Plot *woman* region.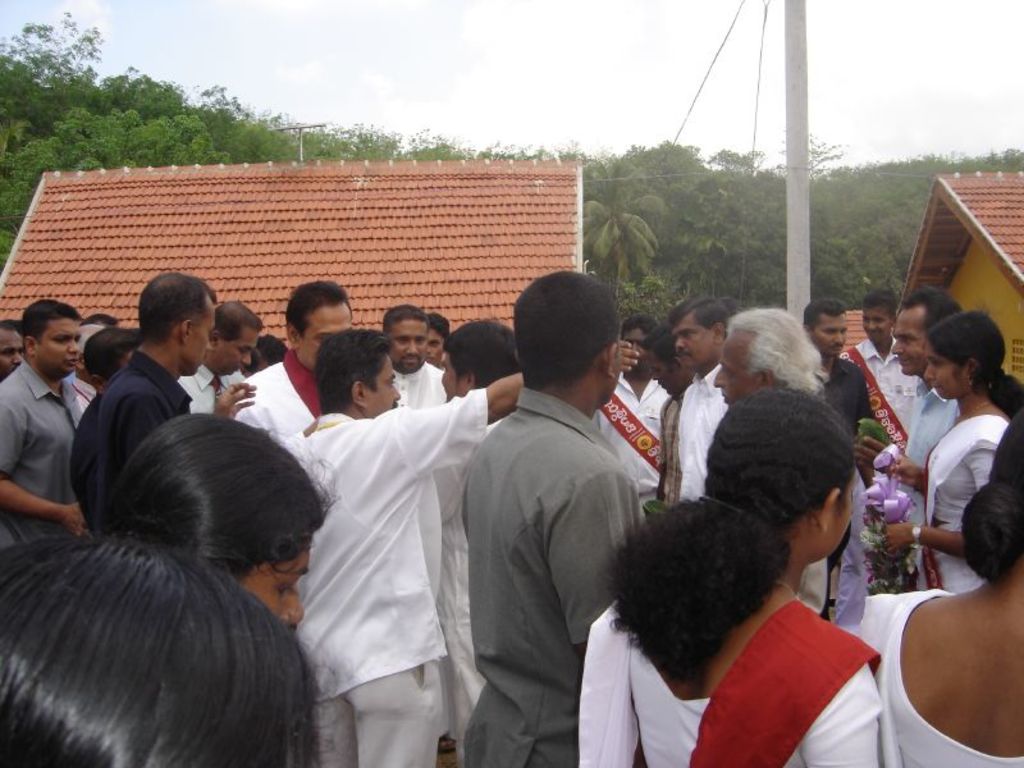
Plotted at BBox(836, 406, 1023, 767).
